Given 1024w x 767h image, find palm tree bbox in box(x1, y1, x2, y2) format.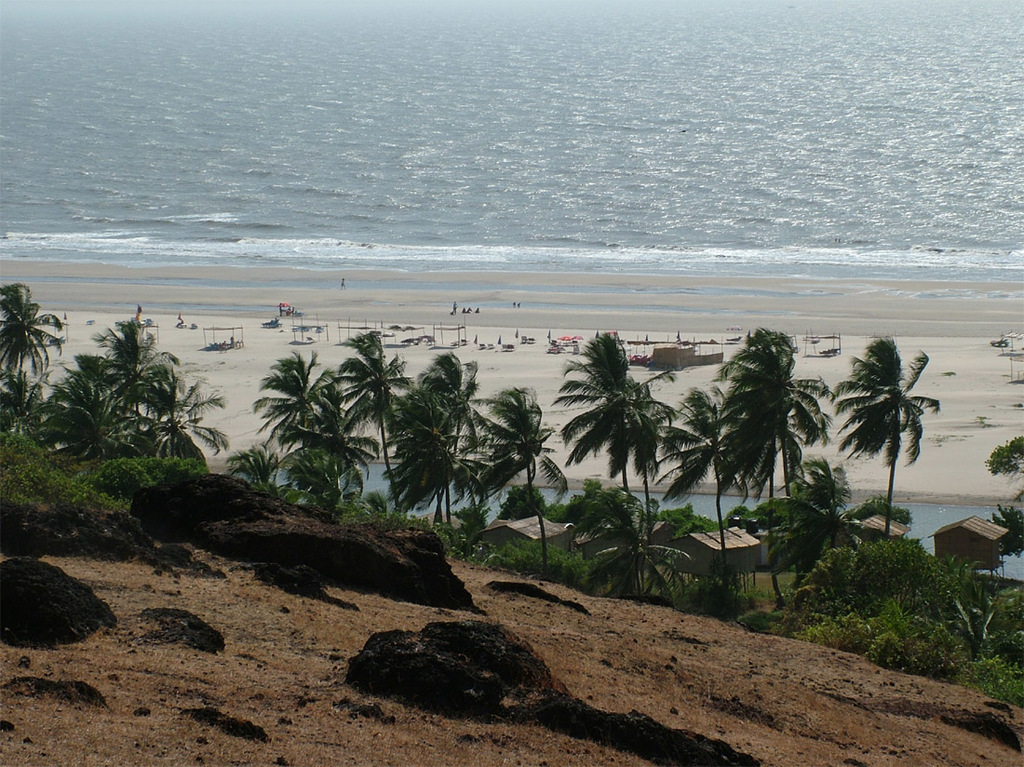
box(31, 349, 117, 440).
